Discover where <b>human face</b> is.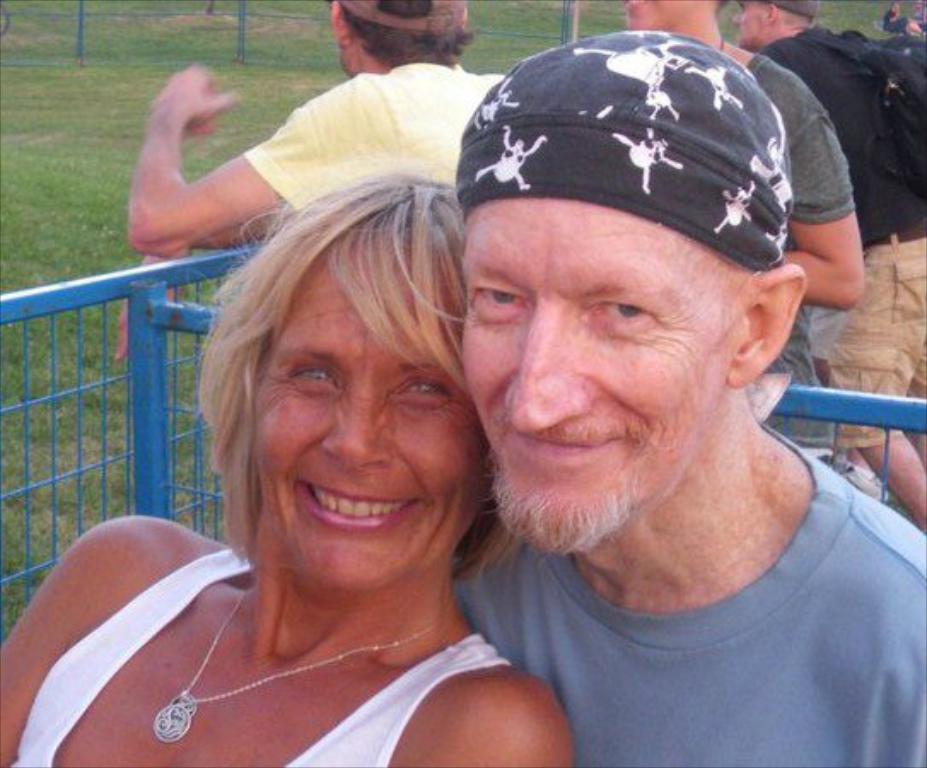
Discovered at <box>456,189,734,563</box>.
